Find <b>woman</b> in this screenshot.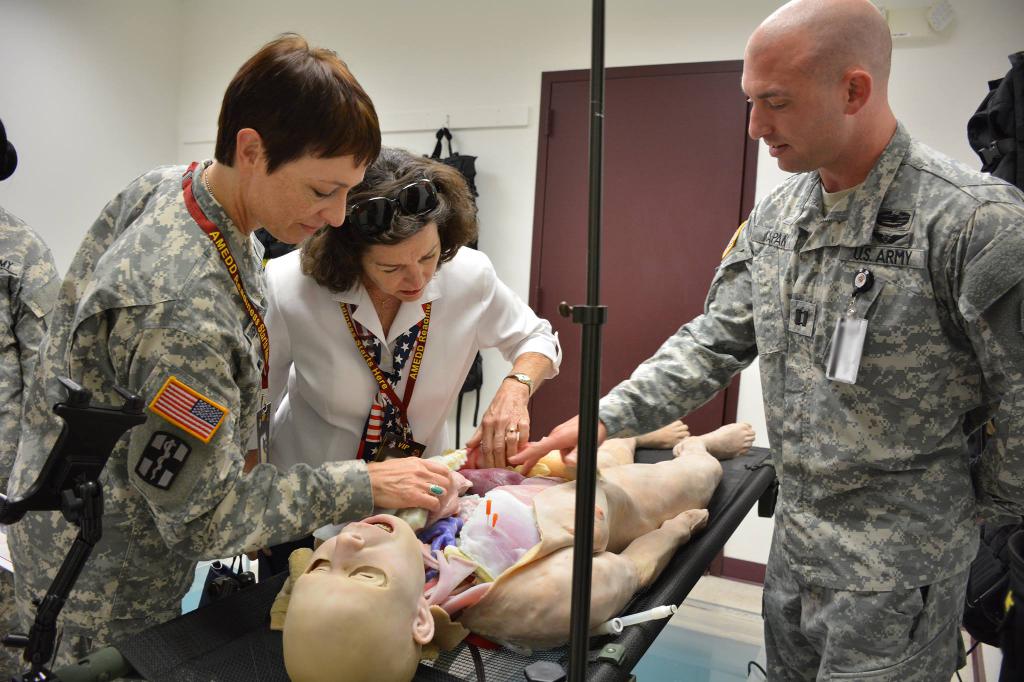
The bounding box for <b>woman</b> is 0:26:463:681.
